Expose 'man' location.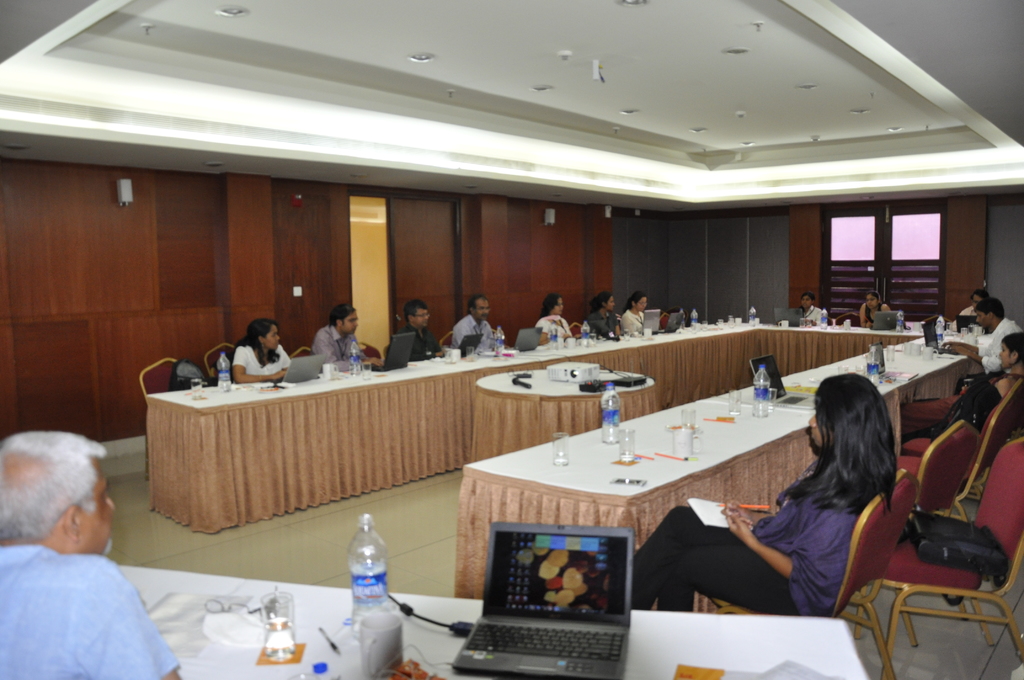
Exposed at box=[0, 453, 173, 676].
